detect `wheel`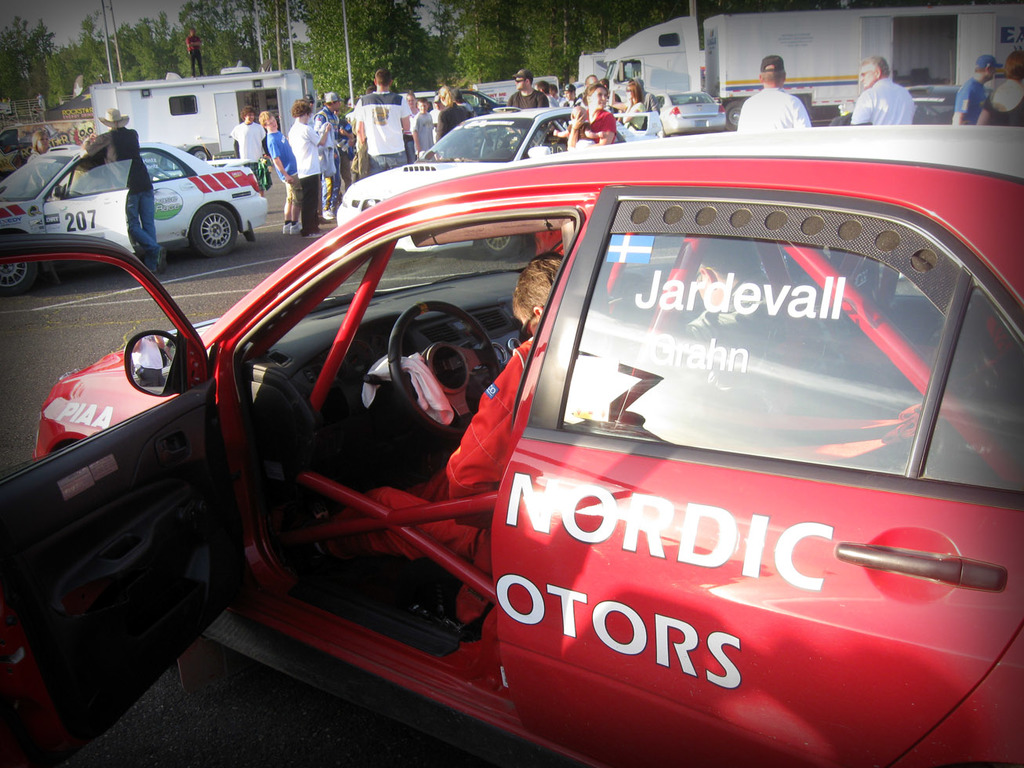
189, 204, 237, 257
